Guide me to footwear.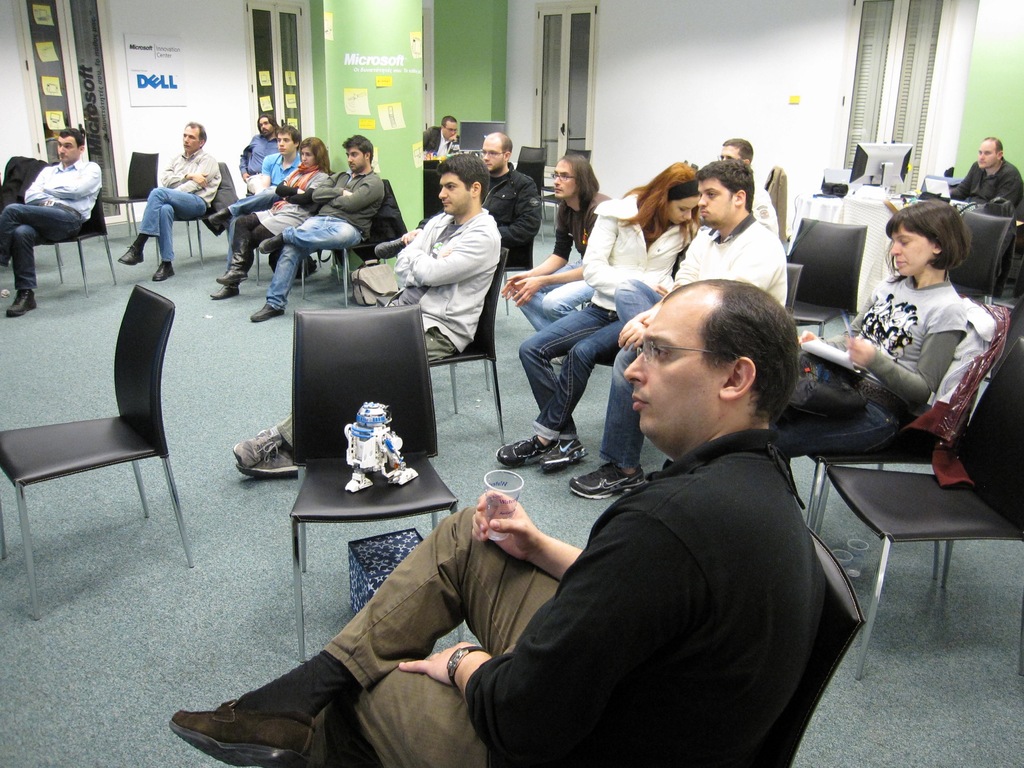
Guidance: select_region(251, 302, 282, 321).
